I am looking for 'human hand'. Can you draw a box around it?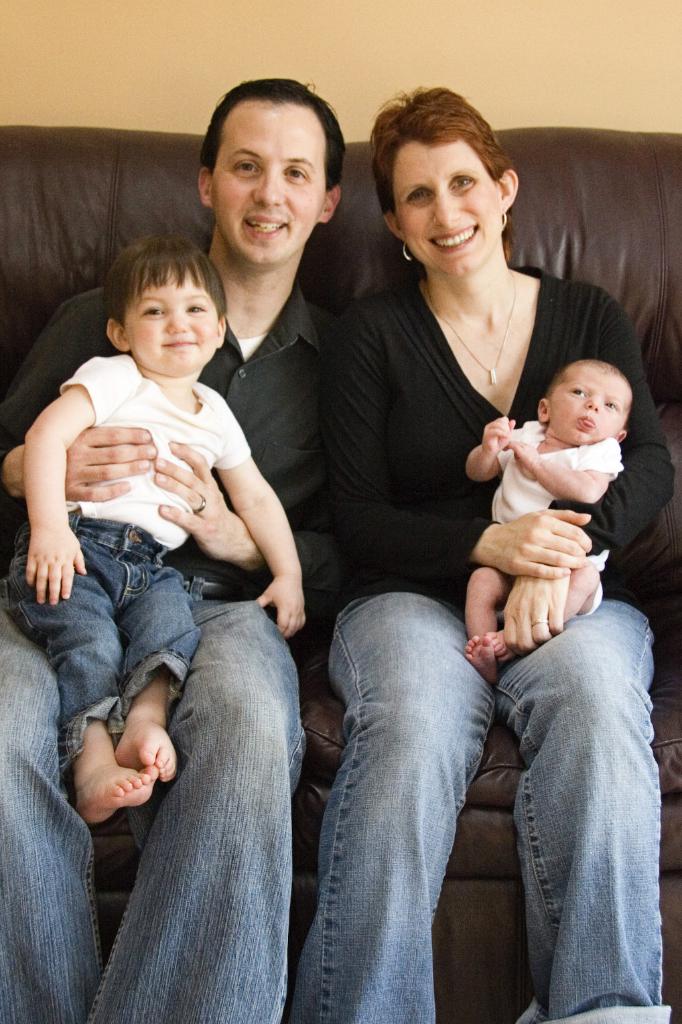
Sure, the bounding box is (259, 570, 308, 643).
